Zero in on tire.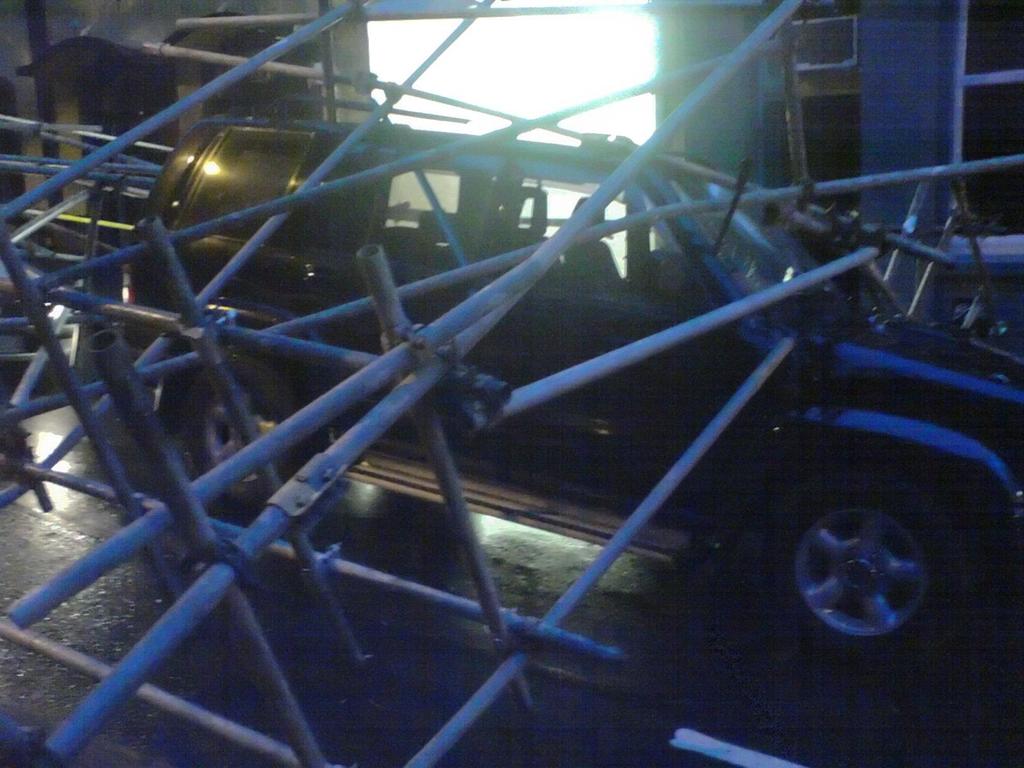
Zeroed in: <bbox>181, 355, 300, 522</bbox>.
